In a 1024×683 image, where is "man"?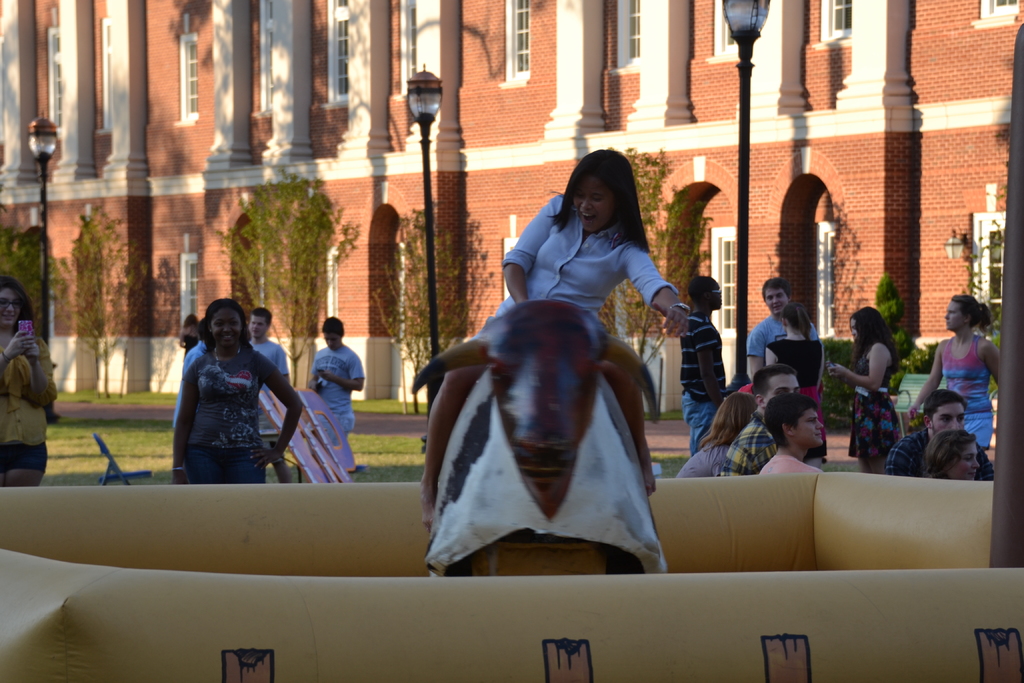
rect(746, 276, 822, 376).
